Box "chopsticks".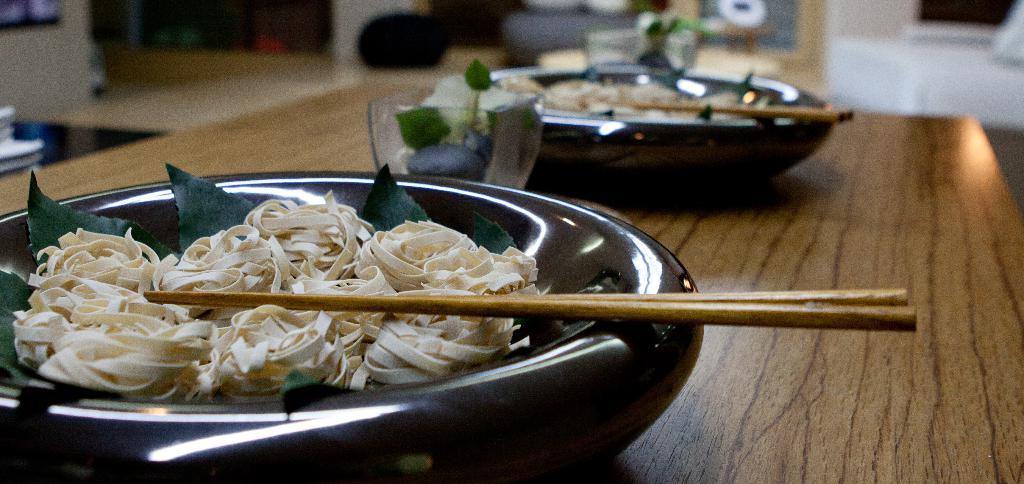
[147, 287, 918, 328].
